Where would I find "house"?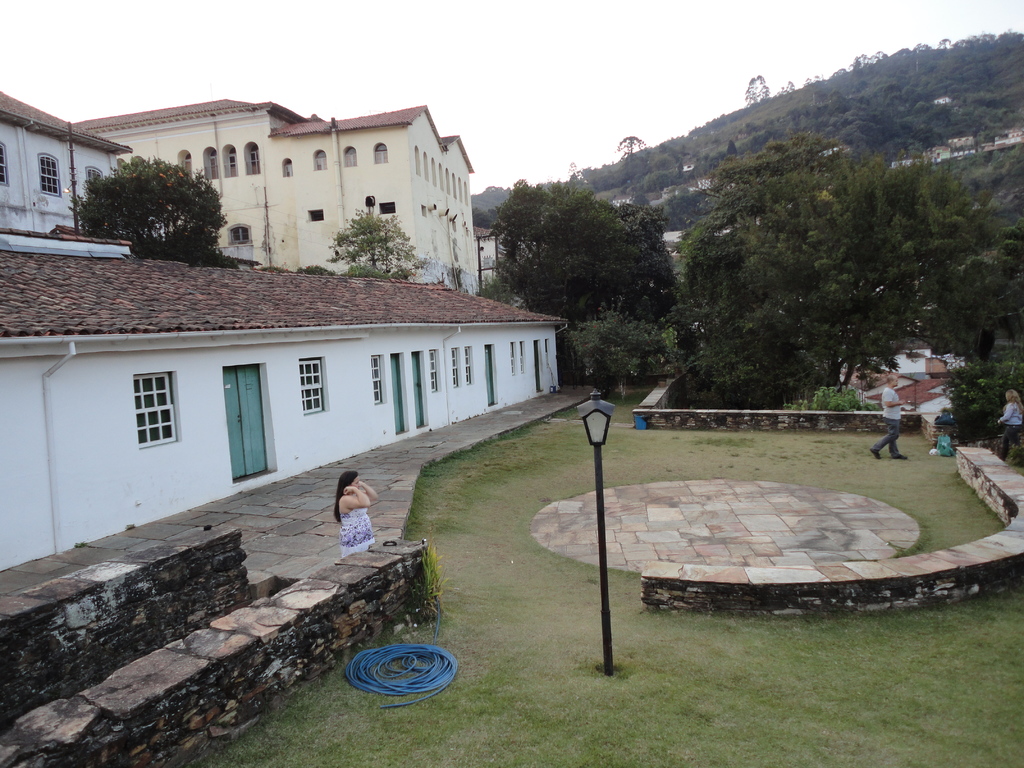
At Rect(11, 49, 623, 653).
